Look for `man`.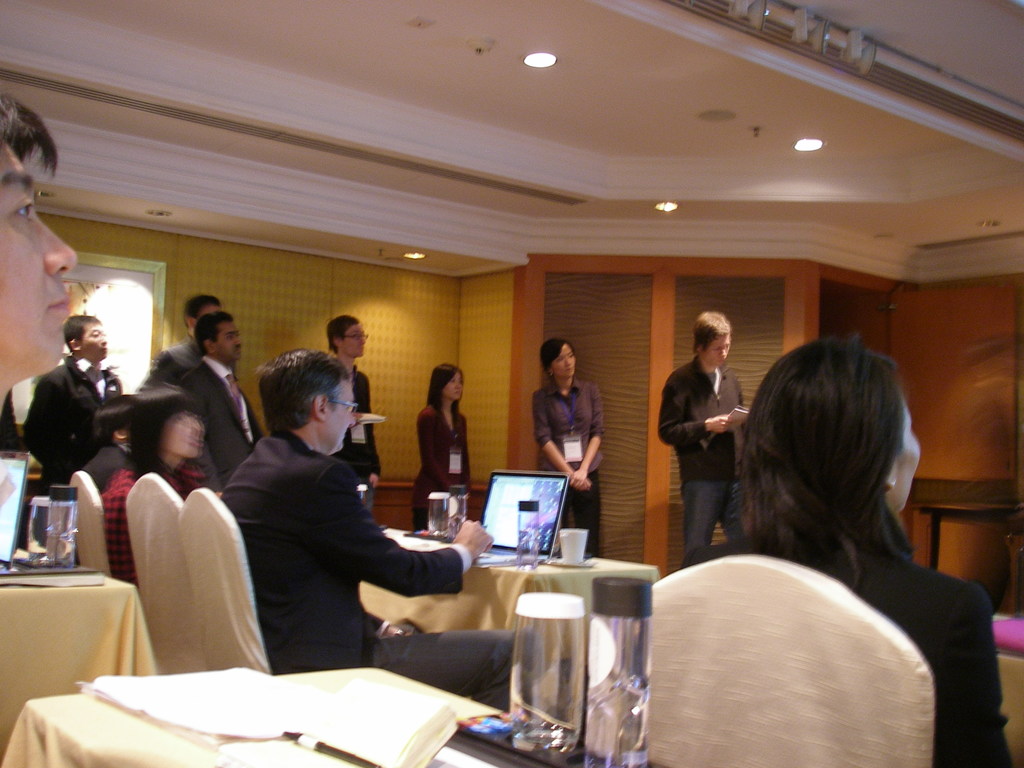
Found: {"x1": 140, "y1": 297, "x2": 223, "y2": 392}.
